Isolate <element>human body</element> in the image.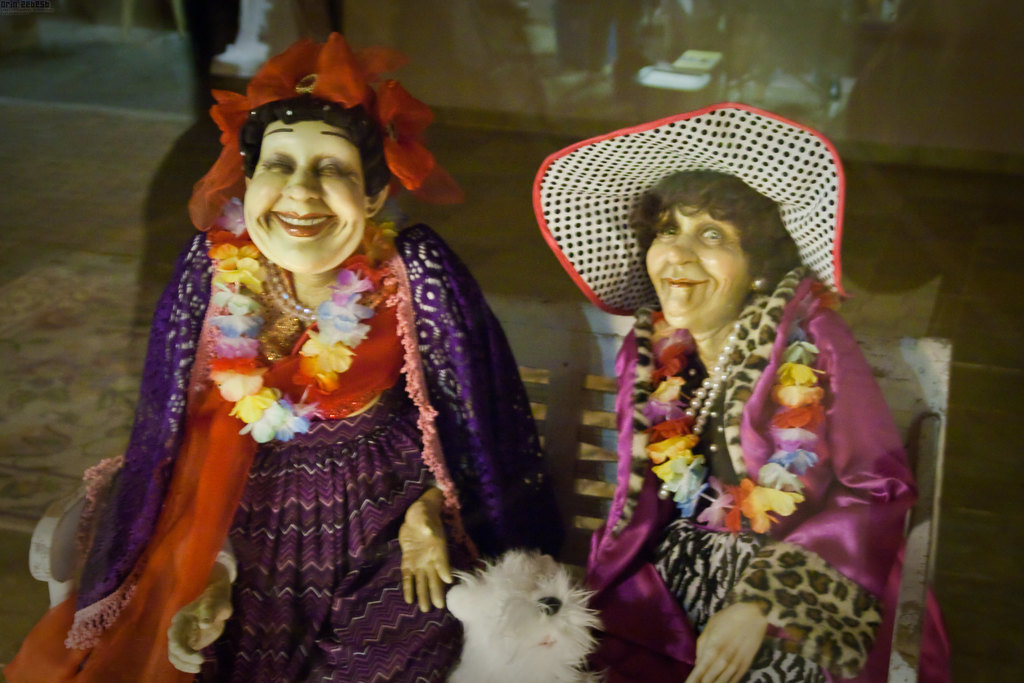
Isolated region: (x1=582, y1=261, x2=915, y2=682).
